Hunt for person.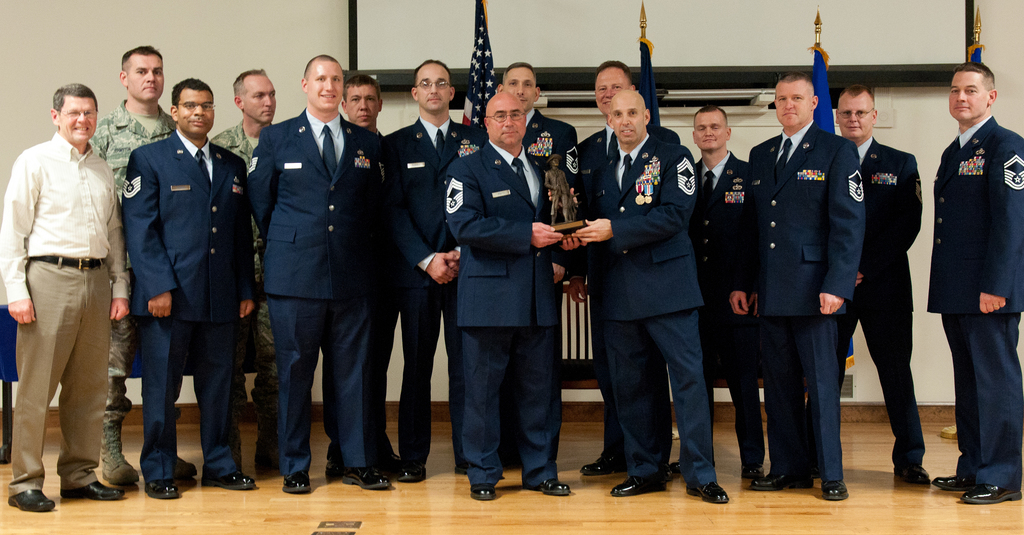
Hunted down at rect(474, 62, 576, 472).
